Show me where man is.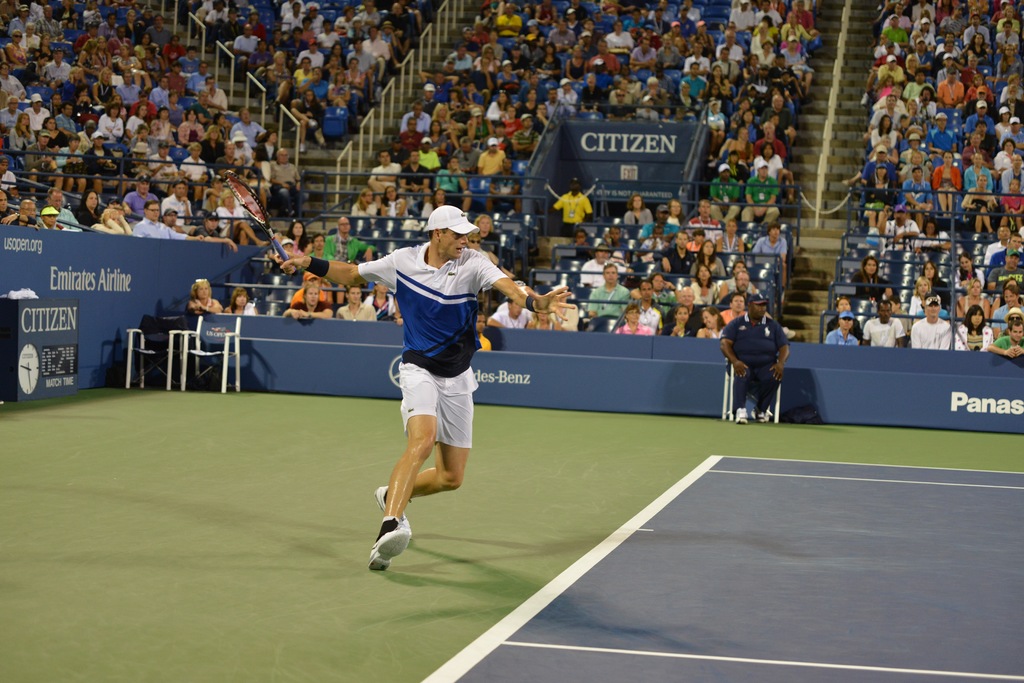
man is at <bbox>859, 301, 905, 348</bbox>.
